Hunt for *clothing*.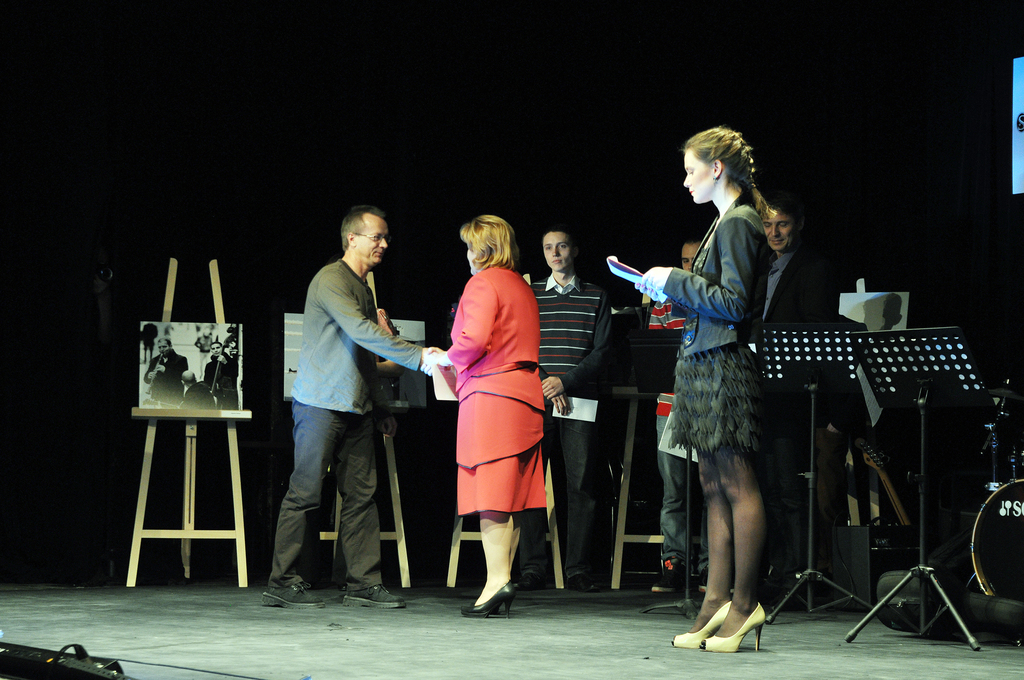
Hunted down at x1=185, y1=382, x2=215, y2=412.
